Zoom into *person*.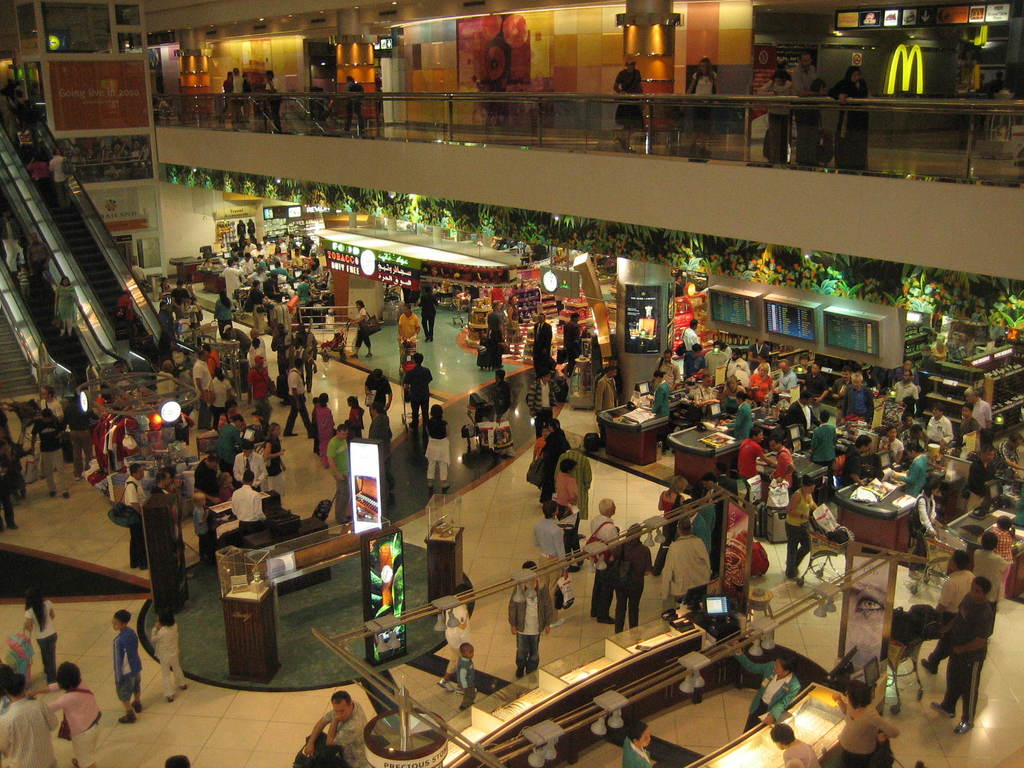
Zoom target: left=399, top=349, right=435, bottom=431.
